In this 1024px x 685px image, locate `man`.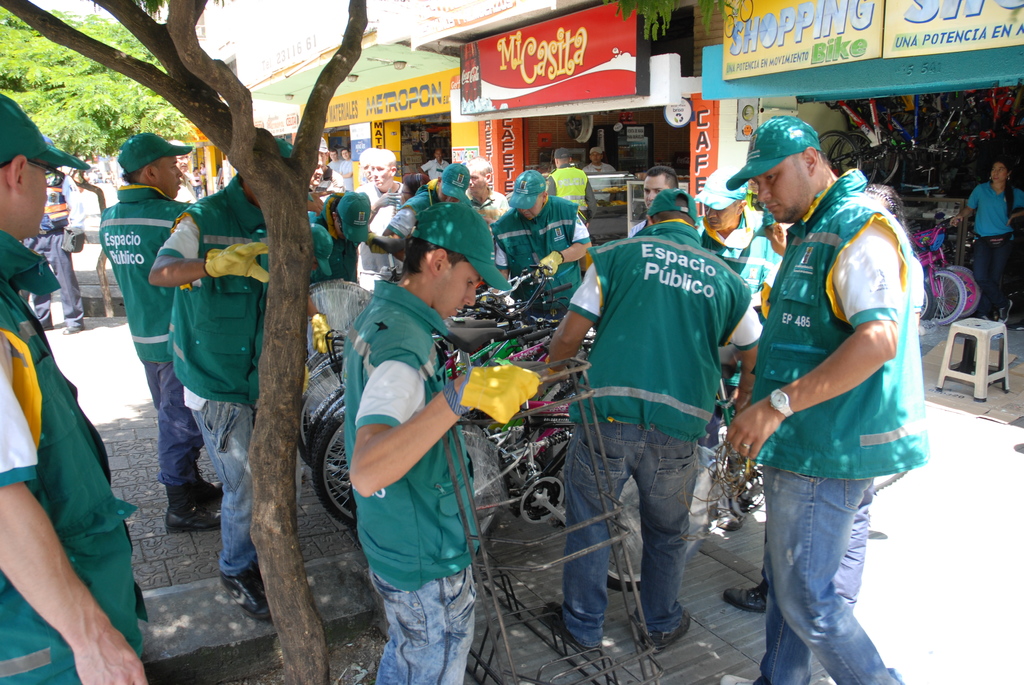
Bounding box: select_region(624, 162, 691, 240).
